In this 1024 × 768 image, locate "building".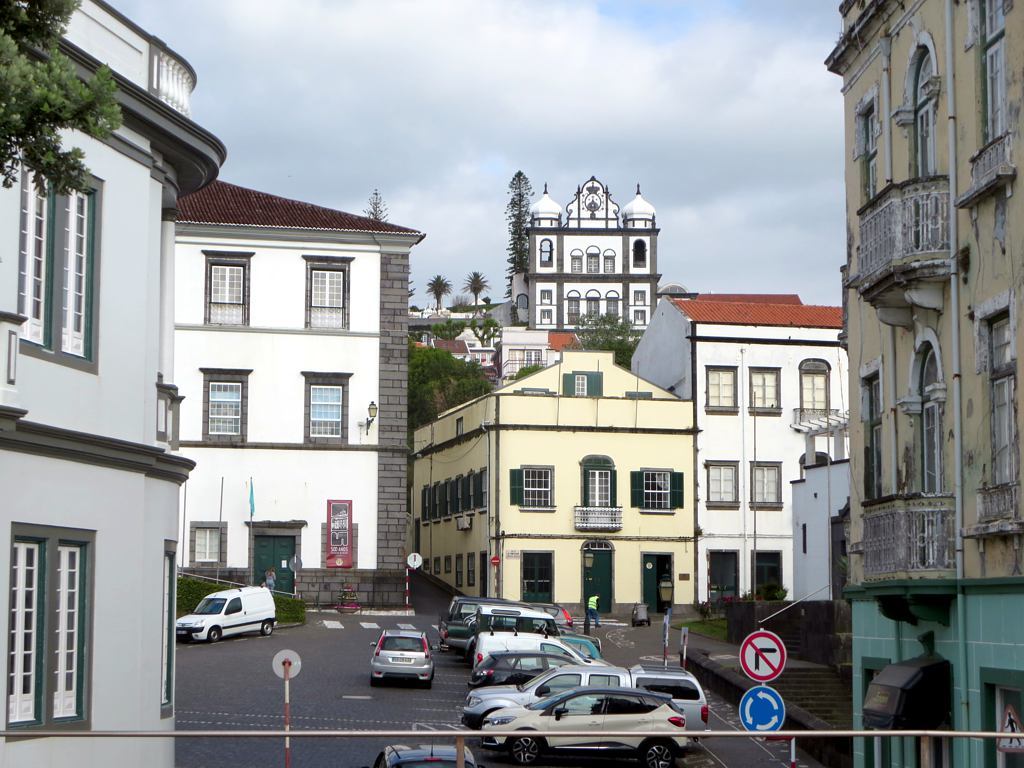
Bounding box: bbox=(794, 410, 851, 601).
